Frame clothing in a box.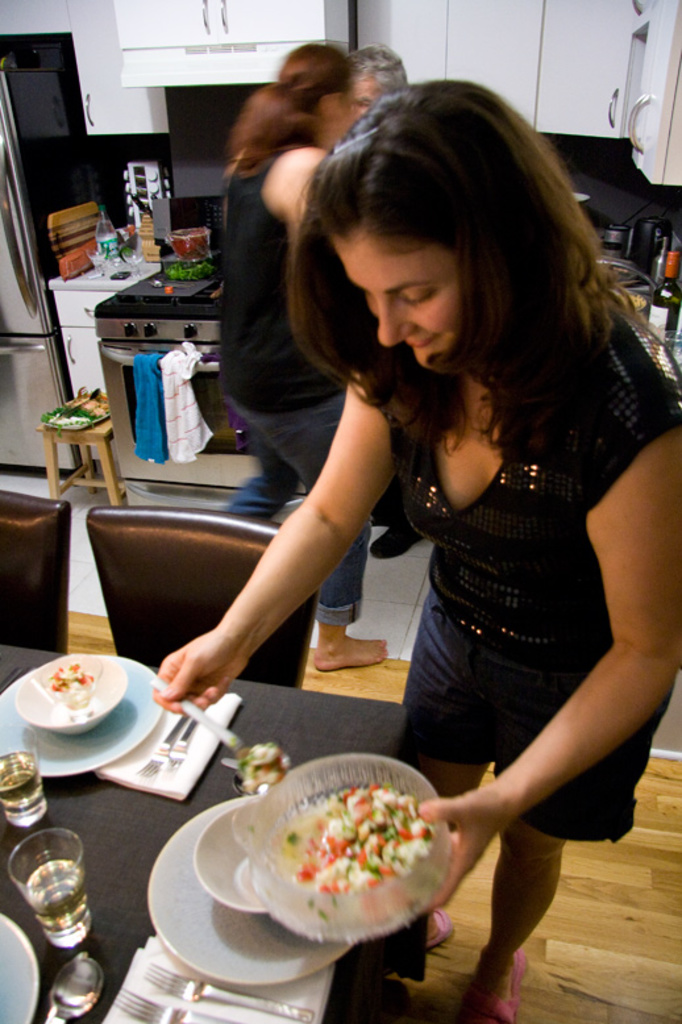
BBox(377, 332, 681, 834).
